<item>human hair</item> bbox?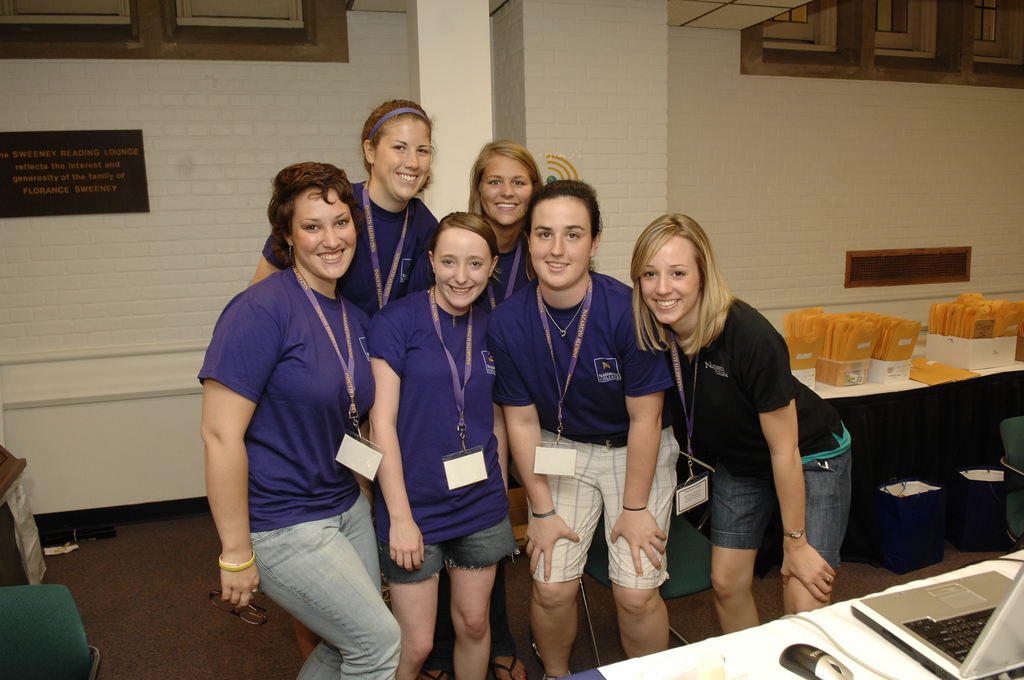
634:215:748:362
